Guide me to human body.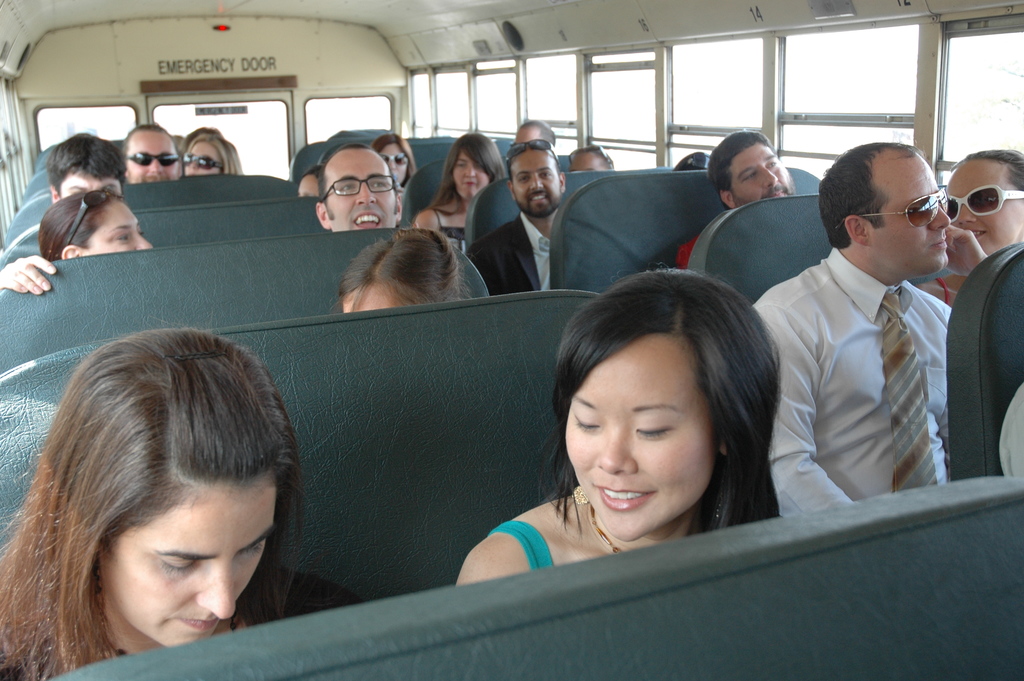
Guidance: detection(460, 138, 581, 292).
